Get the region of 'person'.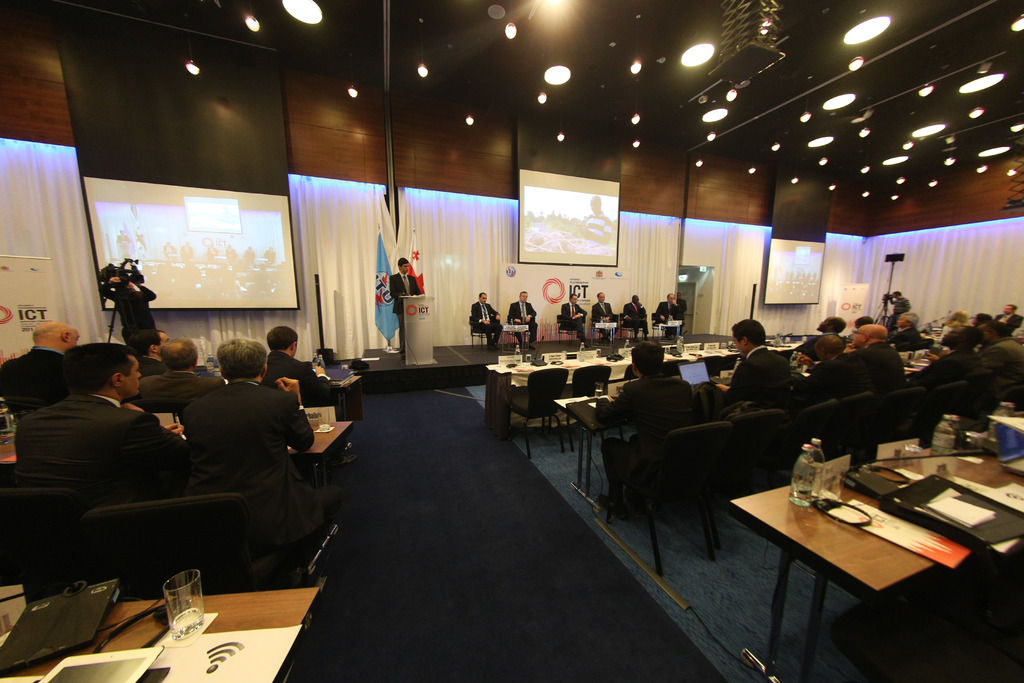
x1=995 y1=303 x2=1023 y2=336.
